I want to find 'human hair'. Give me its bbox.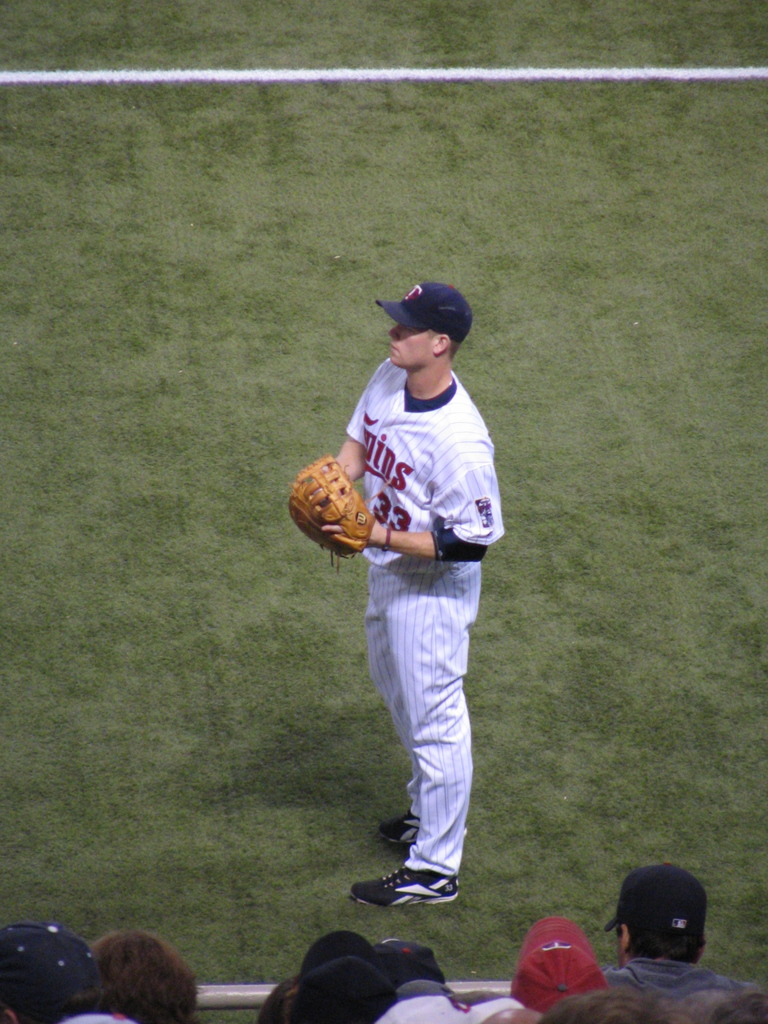
[716, 984, 767, 1023].
